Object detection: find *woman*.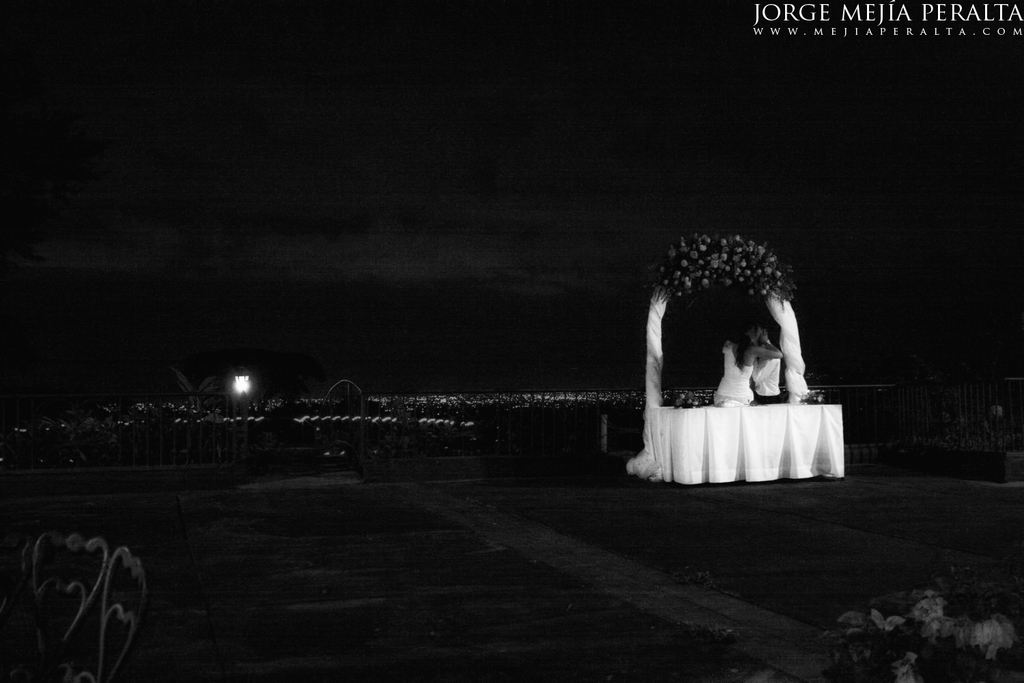
pyautogui.locateOnScreen(711, 316, 784, 408).
